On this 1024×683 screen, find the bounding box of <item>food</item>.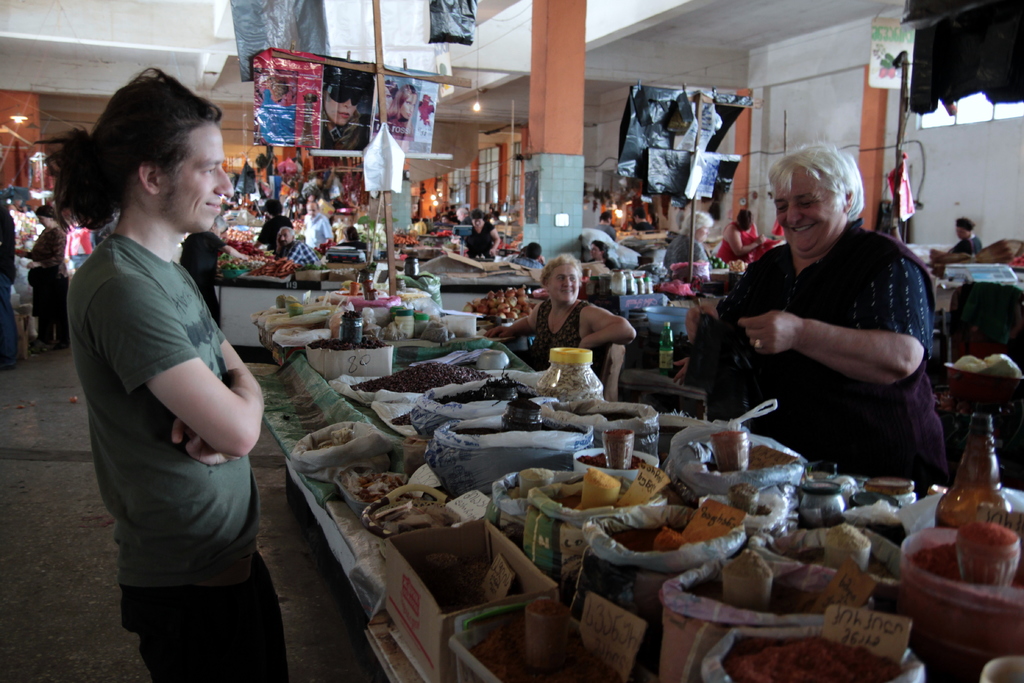
Bounding box: 447,598,675,682.
